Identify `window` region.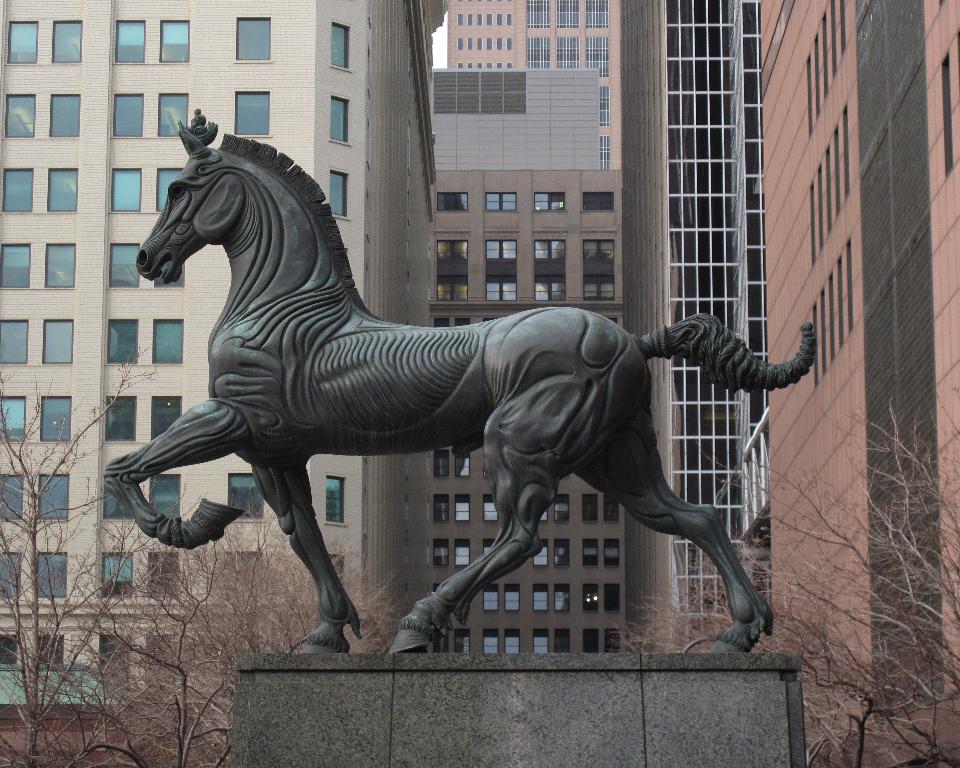
Region: {"left": 555, "top": 0, "right": 583, "bottom": 27}.
